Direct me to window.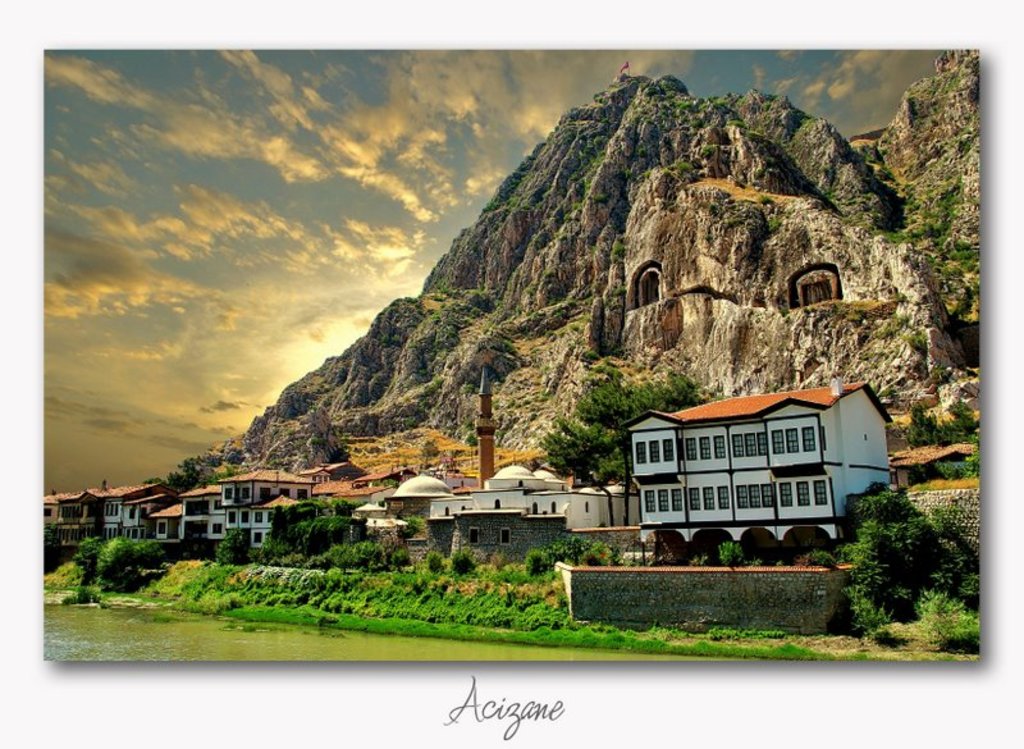
Direction: region(758, 431, 768, 457).
